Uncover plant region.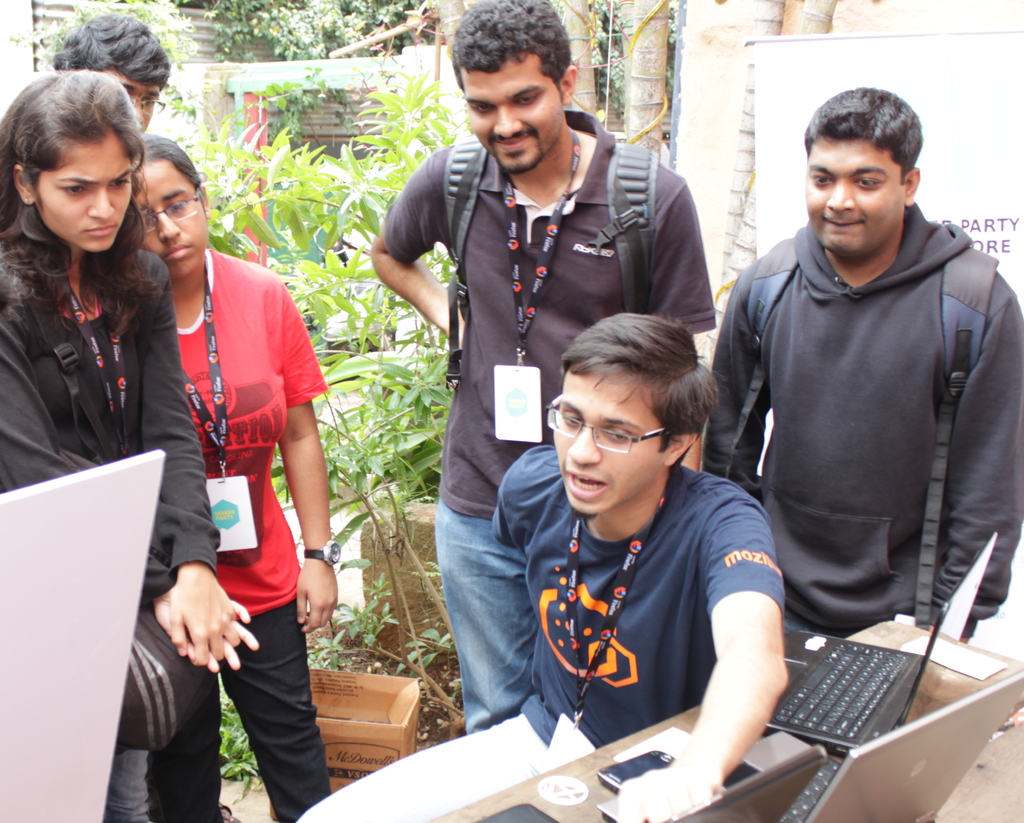
Uncovered: select_region(266, 460, 293, 506).
